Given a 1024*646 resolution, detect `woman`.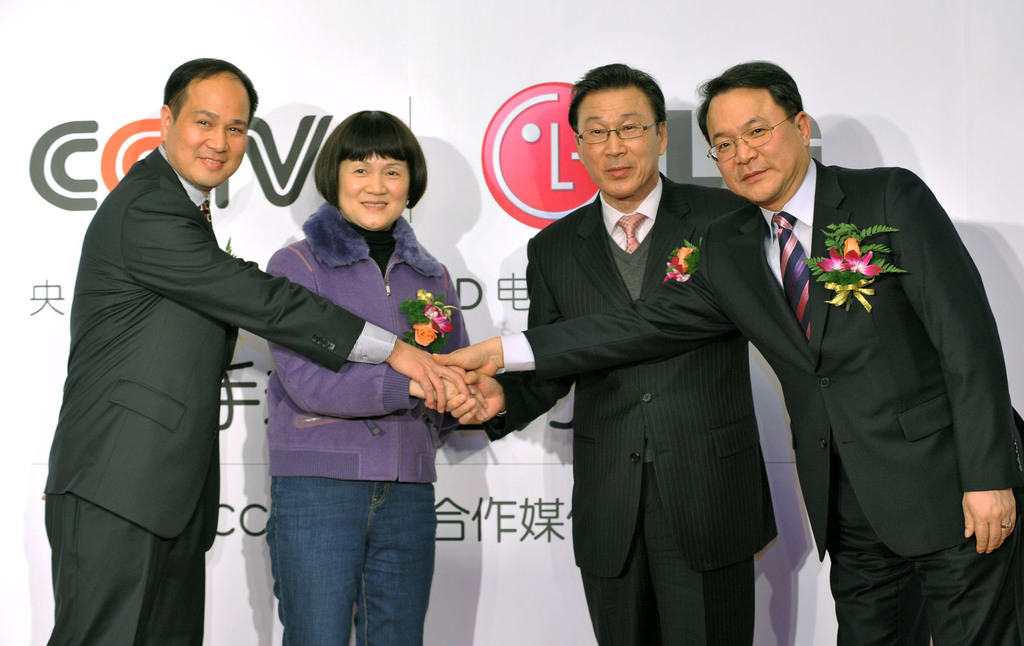
263:109:476:645.
